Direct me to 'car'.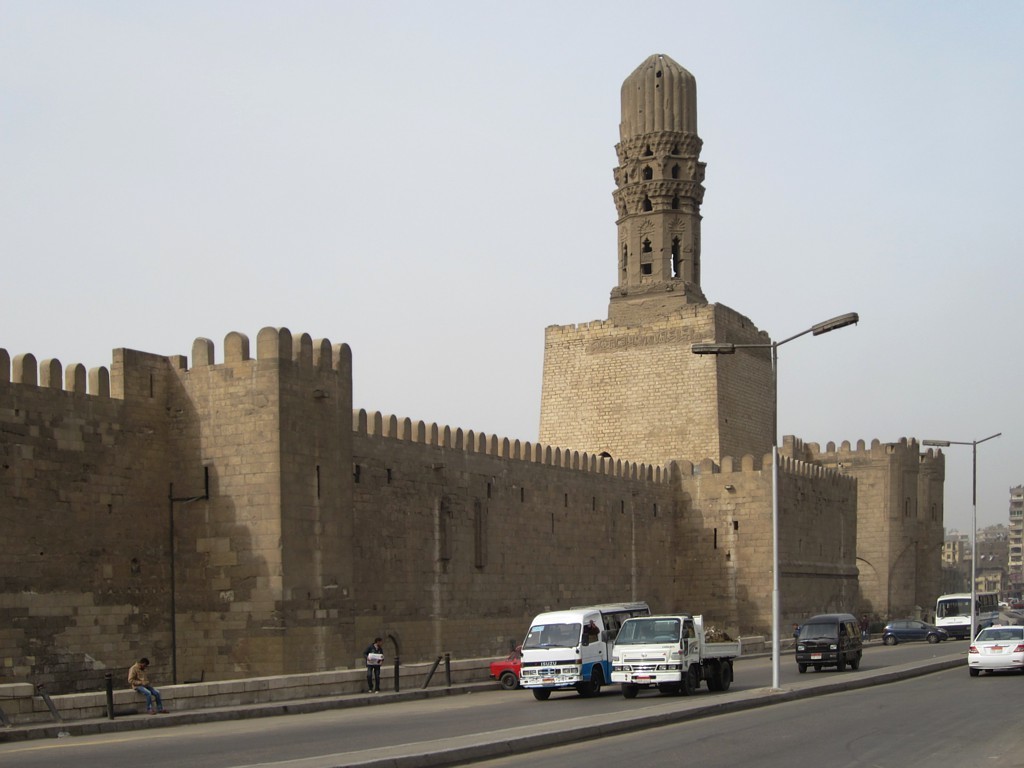
Direction: [795, 622, 878, 689].
